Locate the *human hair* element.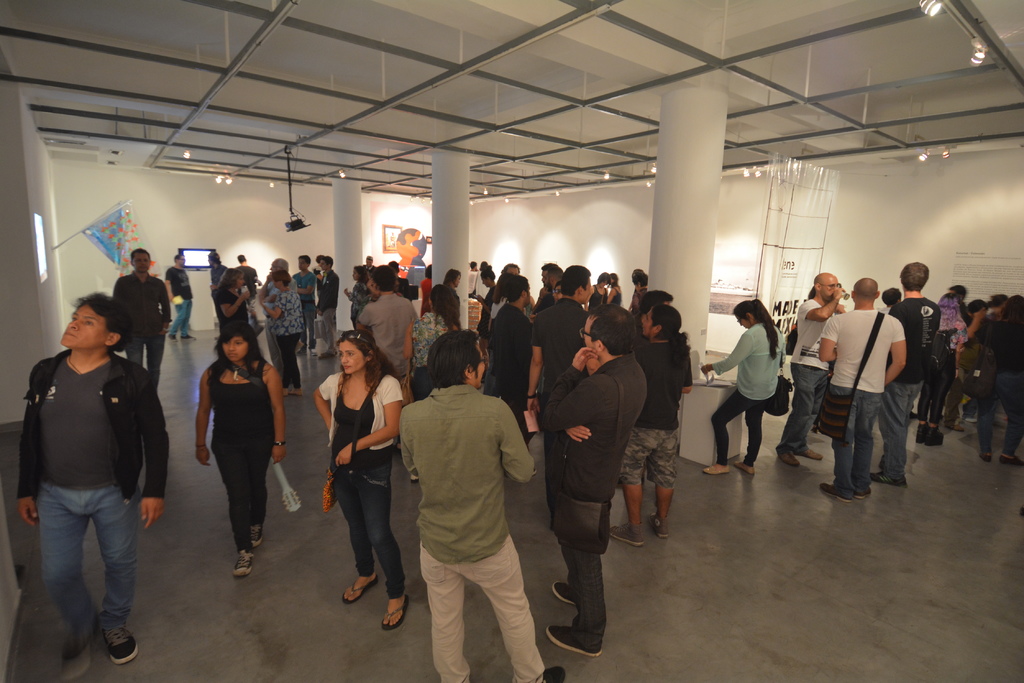
Element bbox: left=854, top=278, right=877, bottom=304.
